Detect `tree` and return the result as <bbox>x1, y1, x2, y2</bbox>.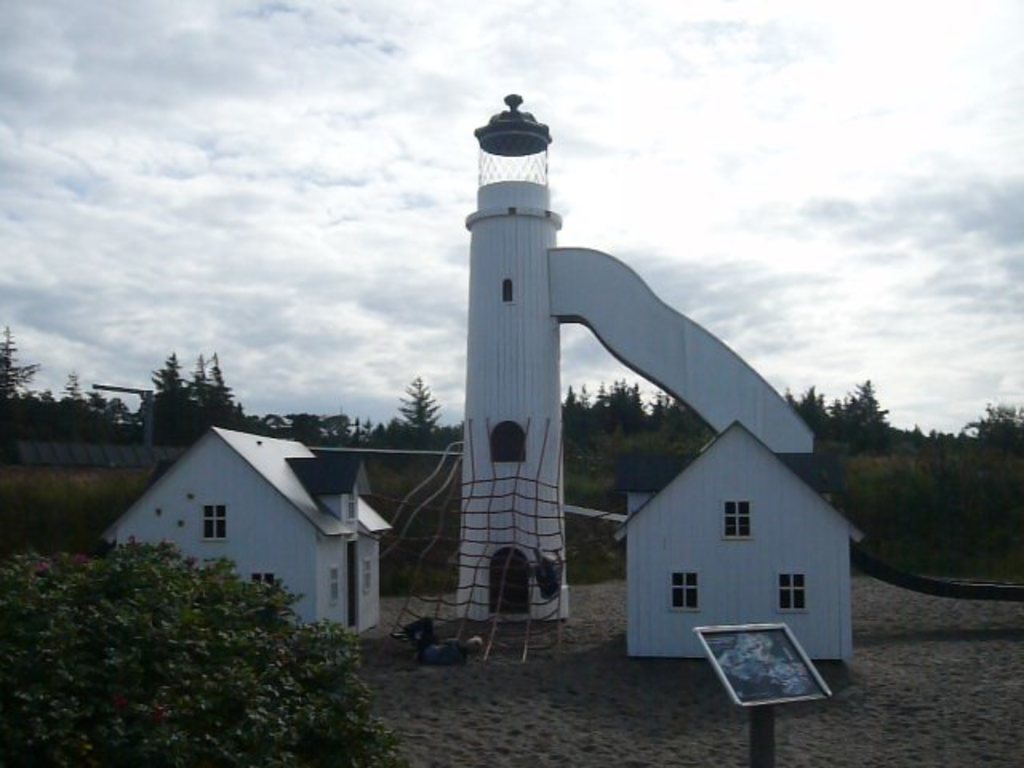
<bbox>659, 384, 717, 445</bbox>.
